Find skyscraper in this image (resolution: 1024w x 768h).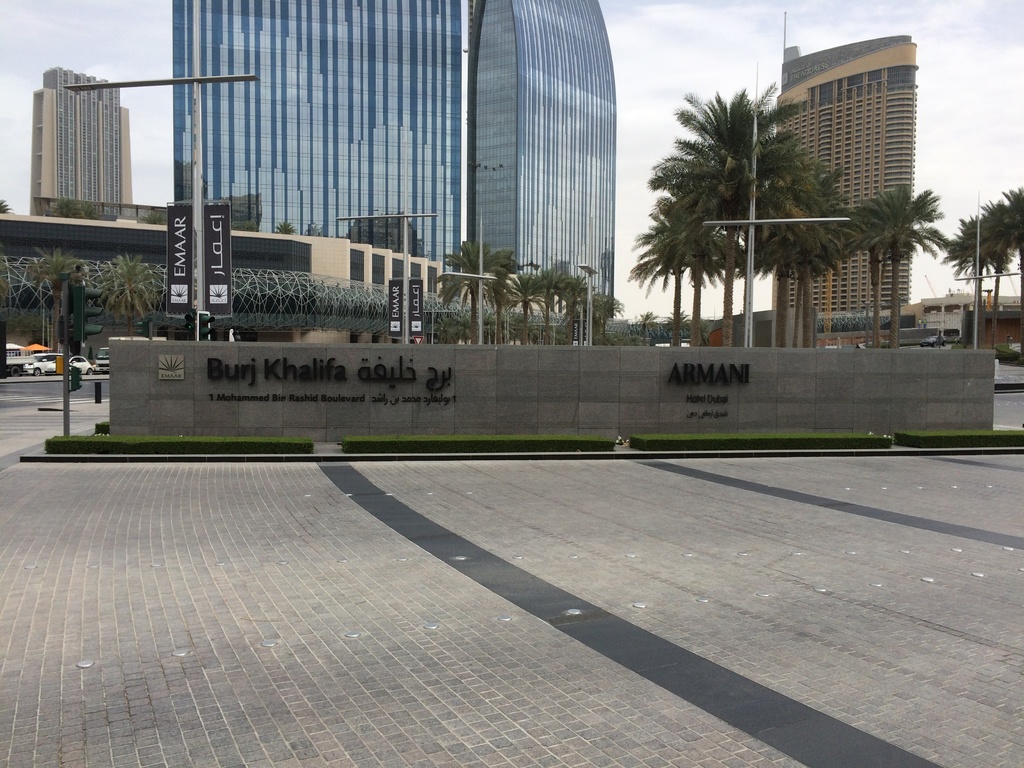
Rect(467, 0, 612, 305).
